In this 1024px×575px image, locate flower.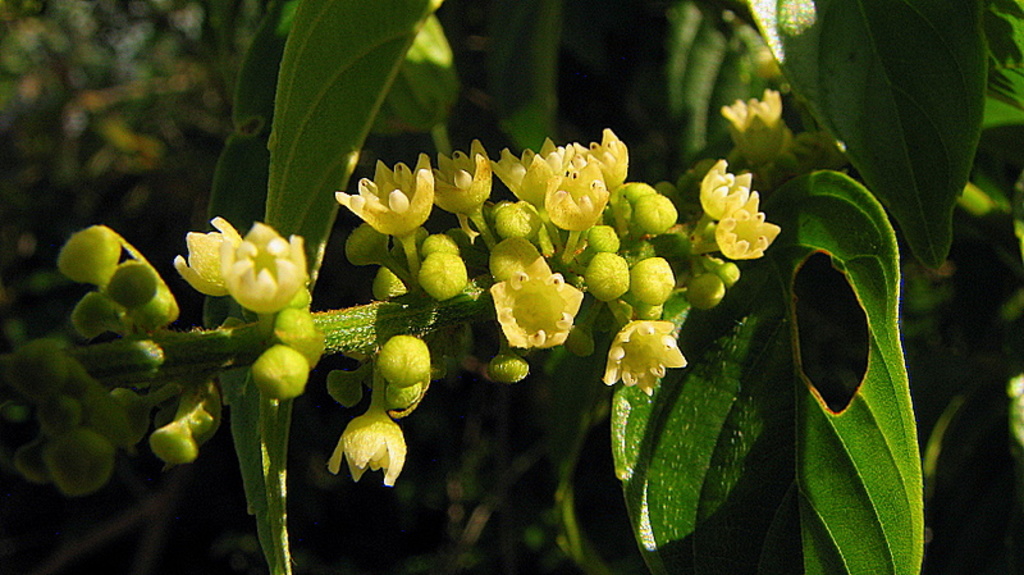
Bounding box: 714, 211, 778, 261.
